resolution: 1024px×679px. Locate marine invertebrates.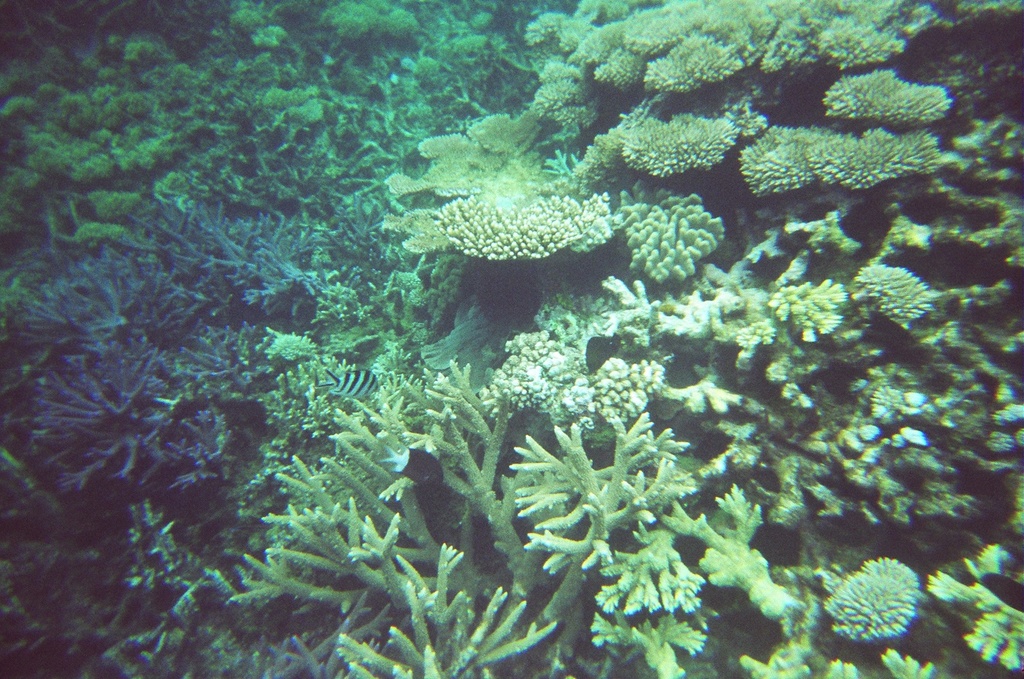
x1=762, y1=269, x2=864, y2=356.
